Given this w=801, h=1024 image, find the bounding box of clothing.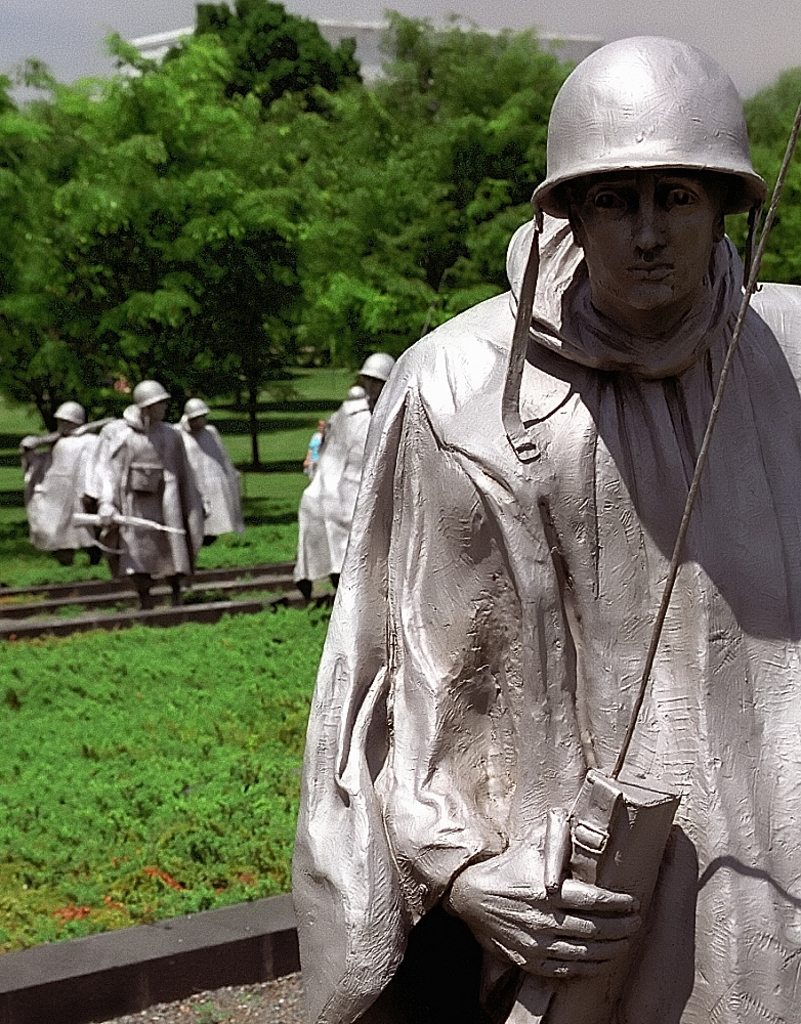
(307,429,324,479).
